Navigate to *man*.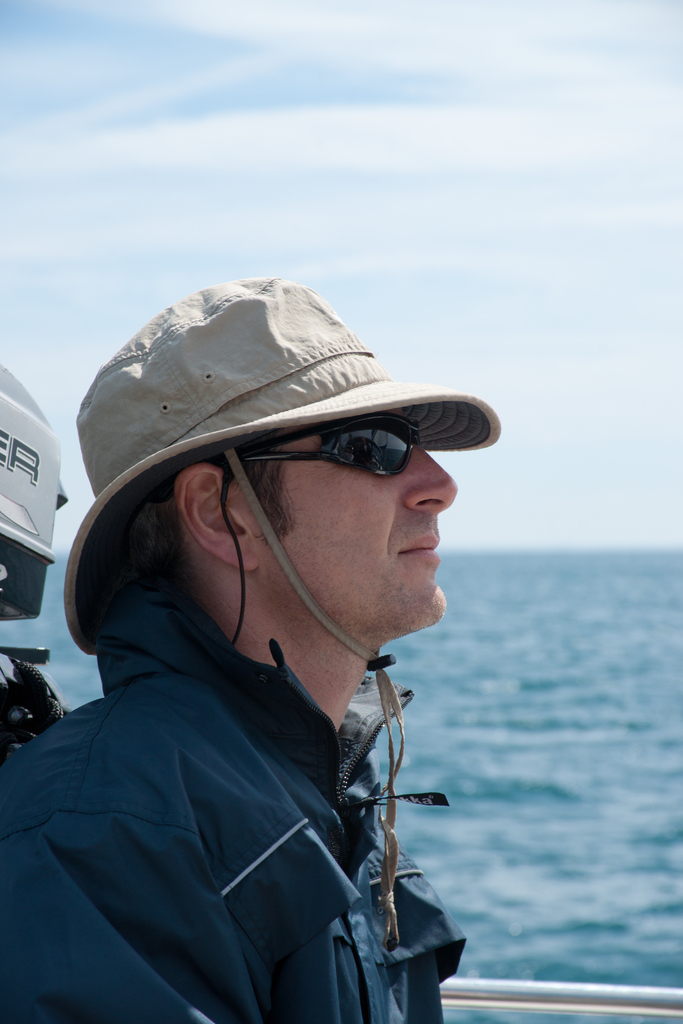
Navigation target: 5:279:554:1002.
